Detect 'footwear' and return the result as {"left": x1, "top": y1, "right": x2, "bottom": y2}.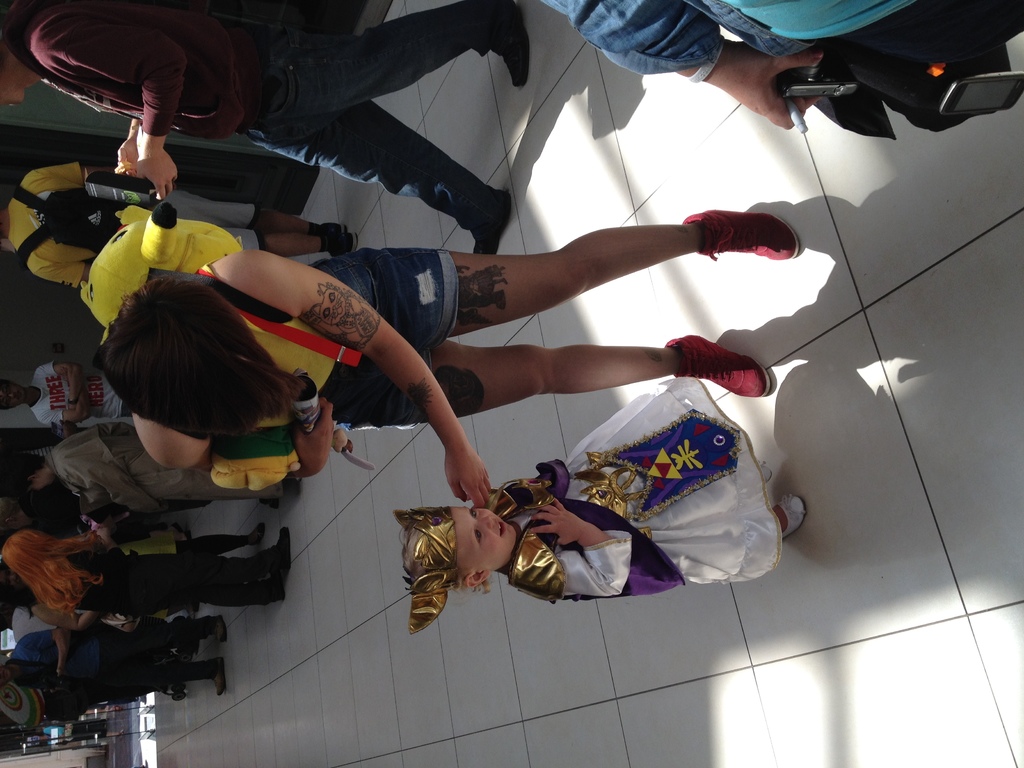
{"left": 282, "top": 475, "right": 301, "bottom": 496}.
